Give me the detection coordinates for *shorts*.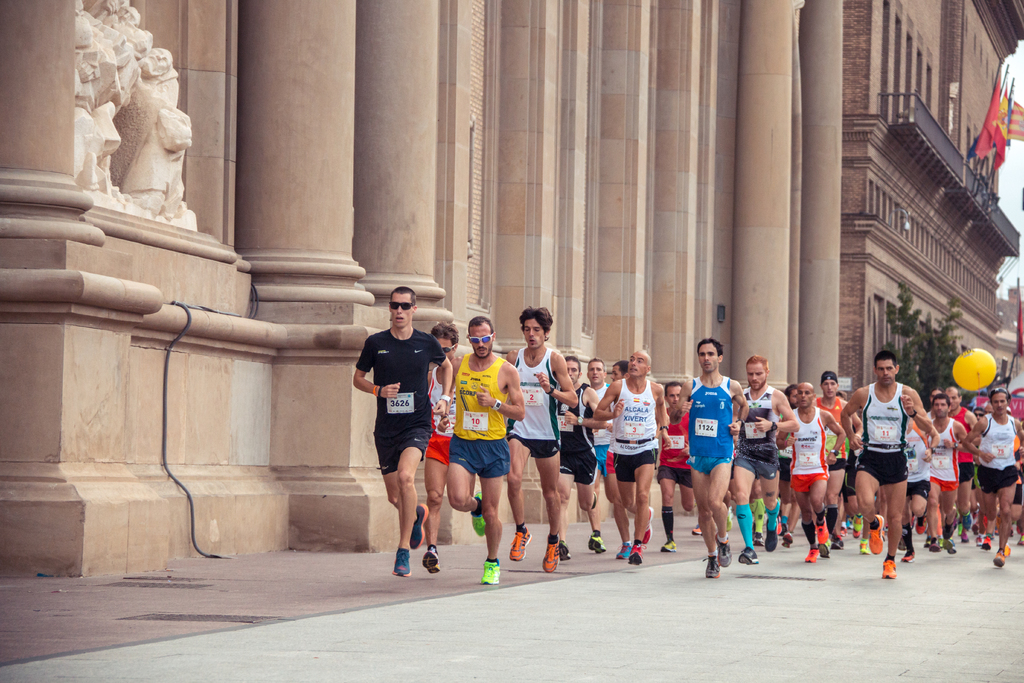
bbox(976, 466, 1018, 493).
